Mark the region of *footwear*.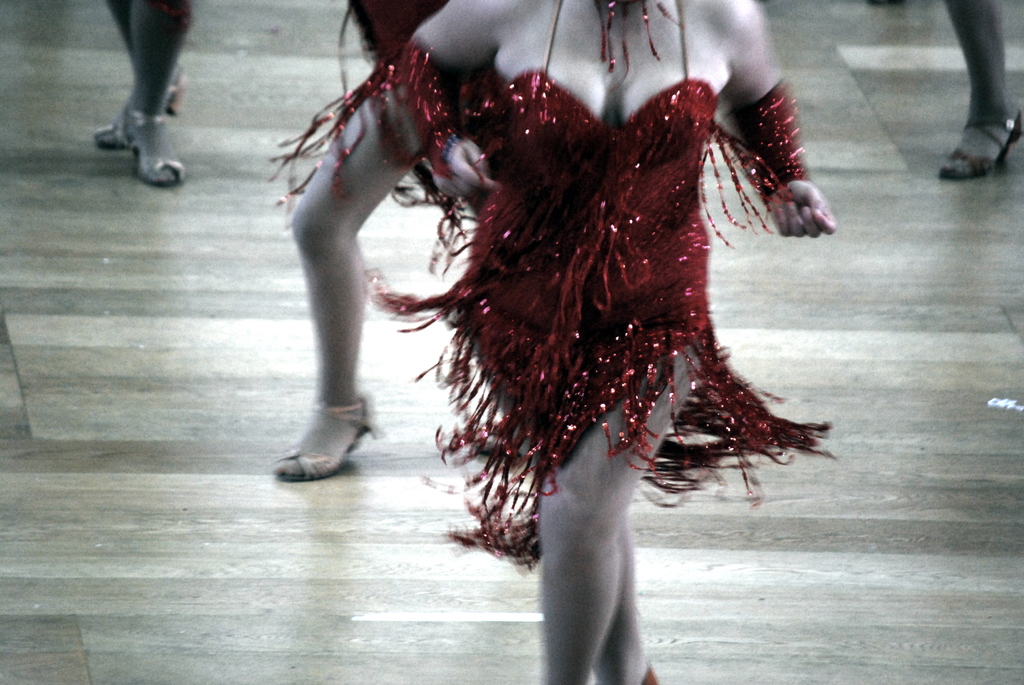
Region: left=278, top=403, right=370, bottom=484.
